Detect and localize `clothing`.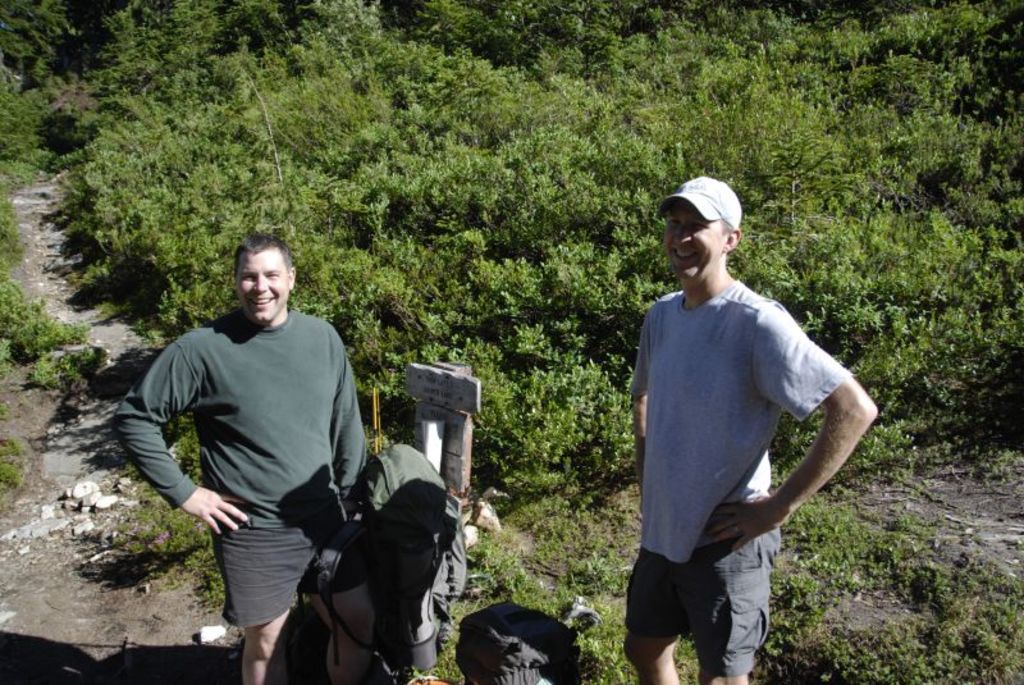
Localized at (623,271,854,677).
